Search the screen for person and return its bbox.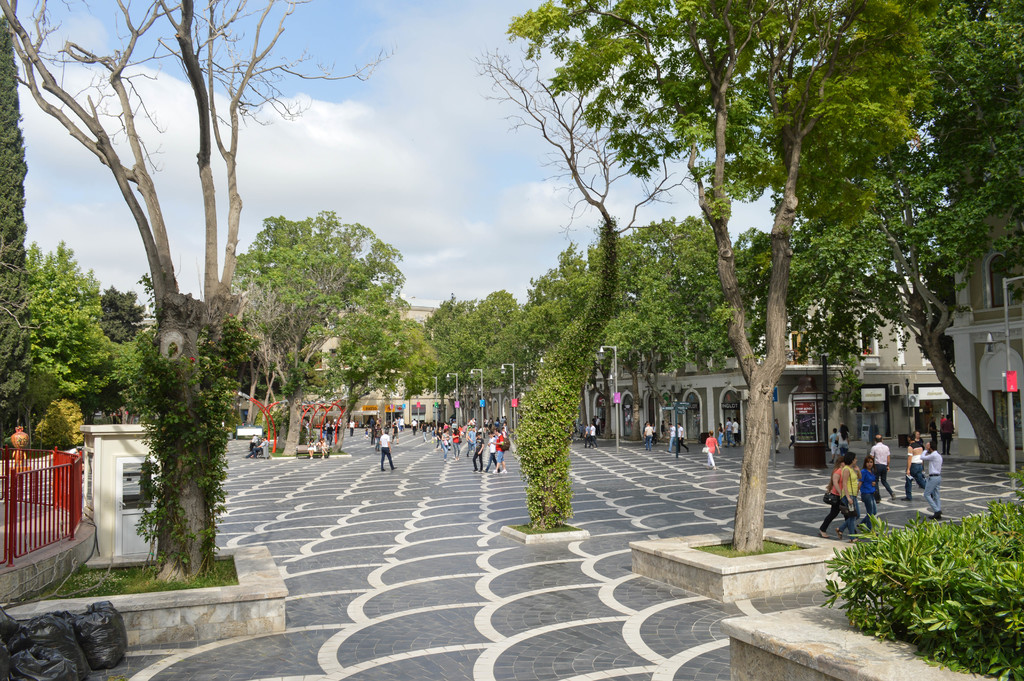
Found: (835,451,867,535).
